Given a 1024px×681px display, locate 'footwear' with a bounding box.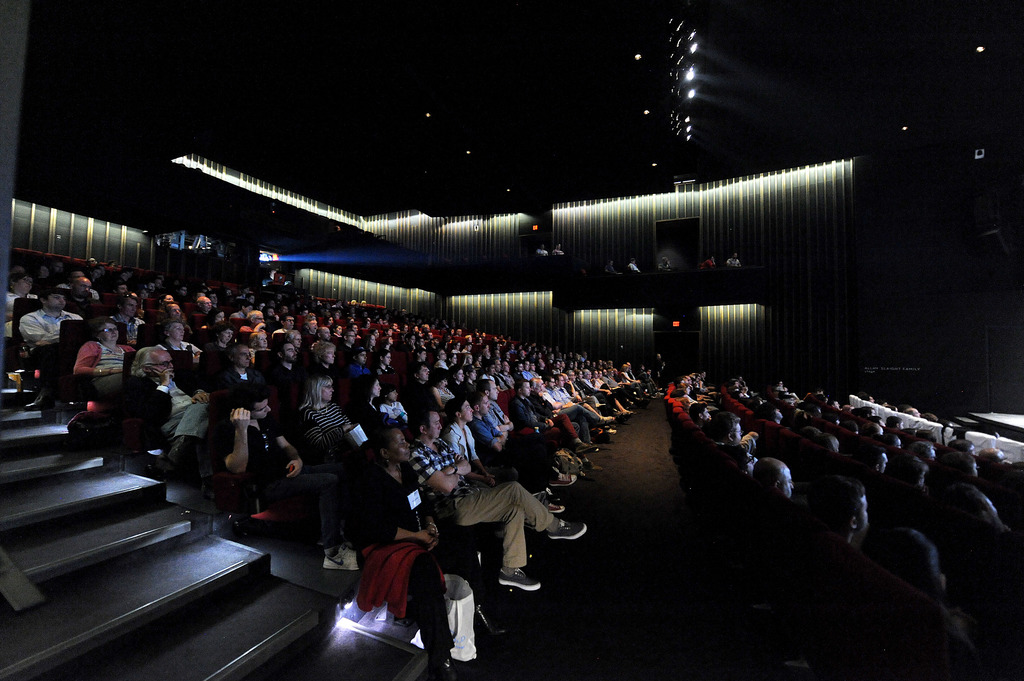
Located: box(547, 516, 590, 534).
